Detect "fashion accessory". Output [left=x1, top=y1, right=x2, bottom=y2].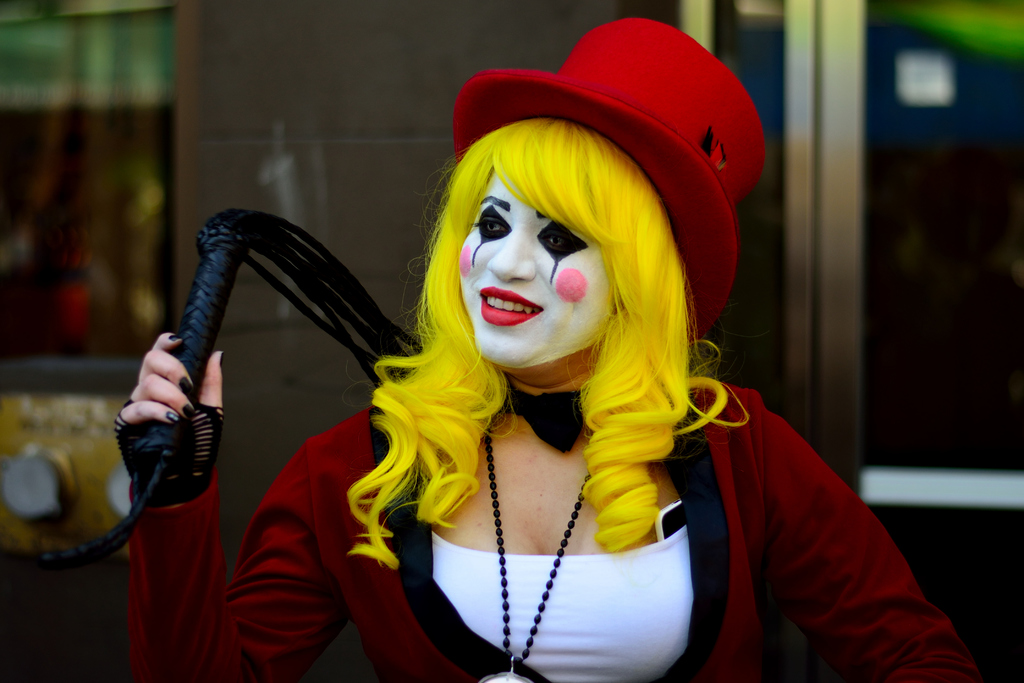
[left=480, top=431, right=601, bottom=682].
